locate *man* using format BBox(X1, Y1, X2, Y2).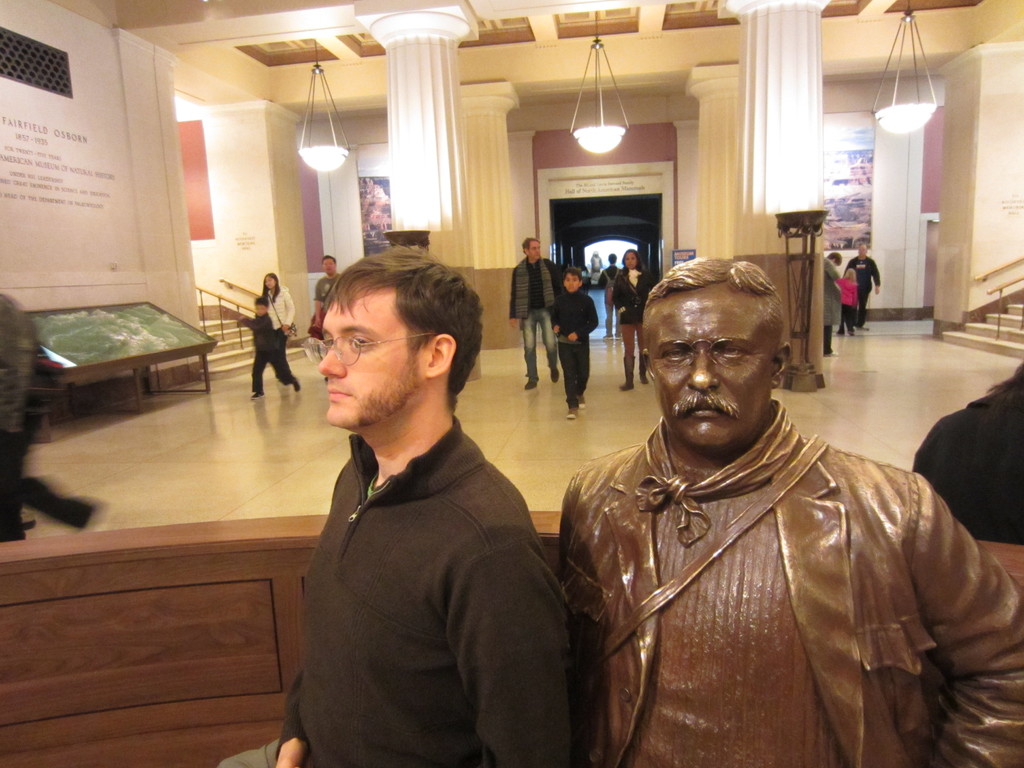
BBox(314, 257, 345, 308).
